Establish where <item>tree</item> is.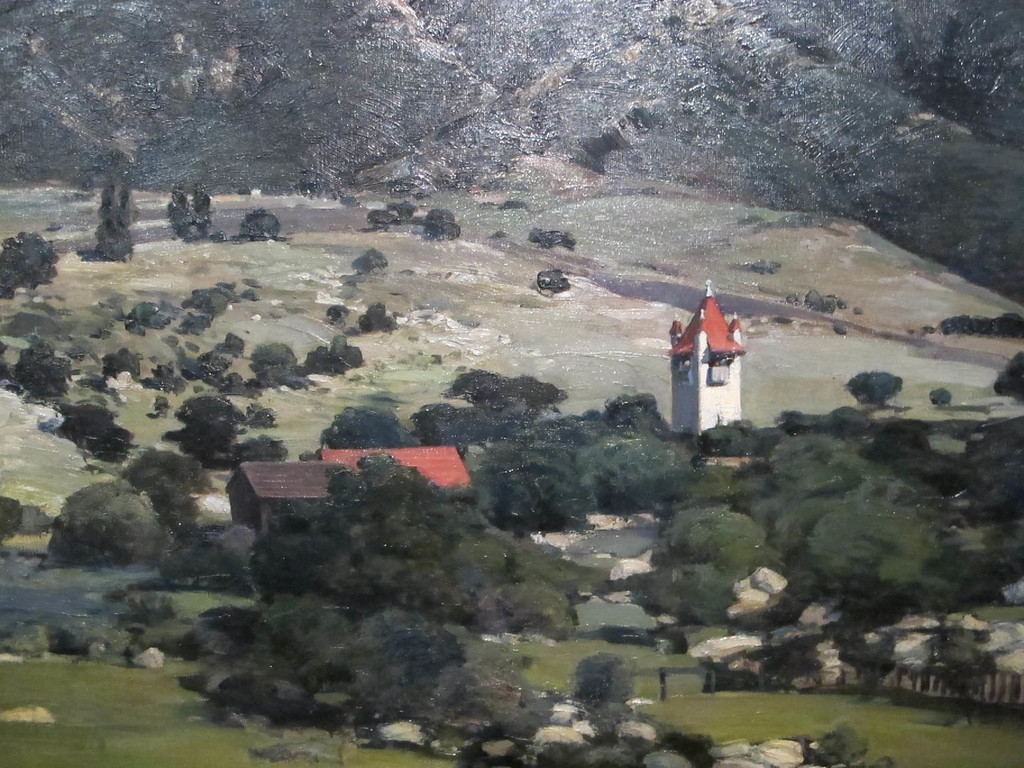
Established at region(151, 390, 254, 469).
